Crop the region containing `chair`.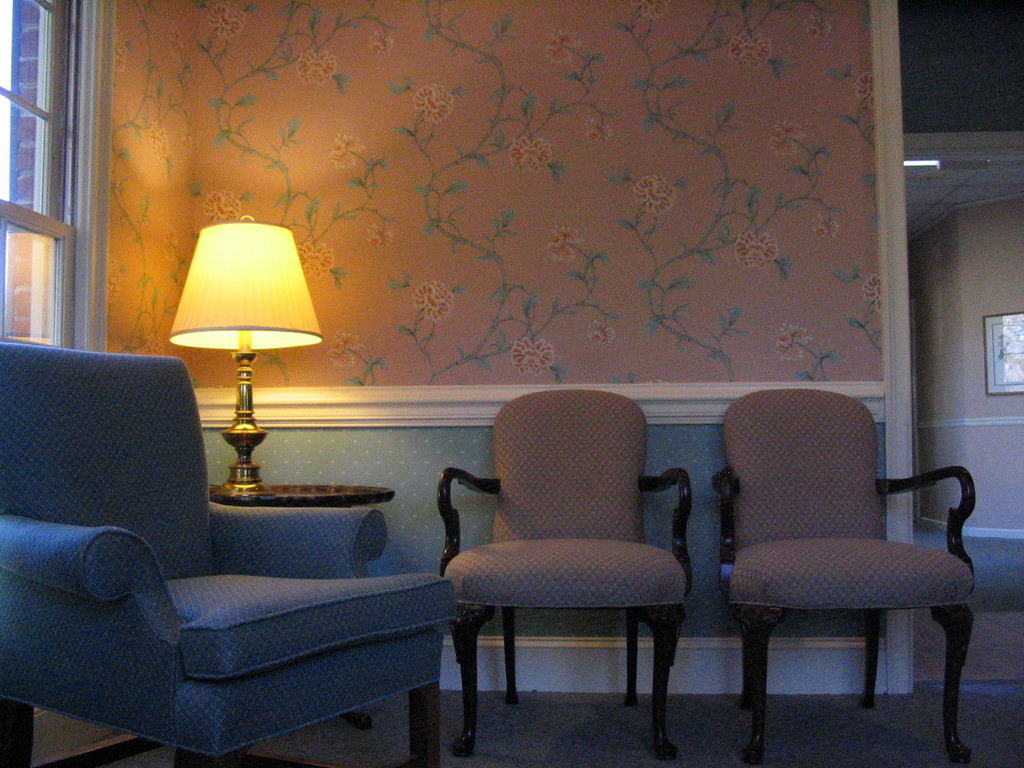
Crop region: detection(0, 339, 459, 767).
